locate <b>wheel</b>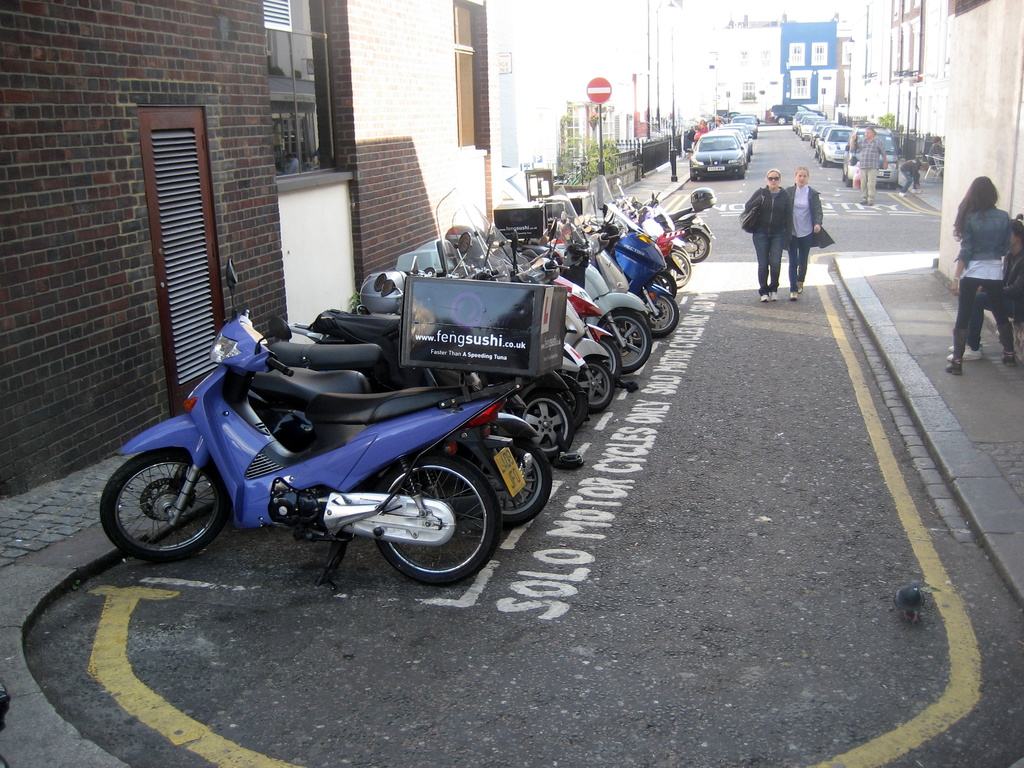
x1=599, y1=311, x2=652, y2=374
